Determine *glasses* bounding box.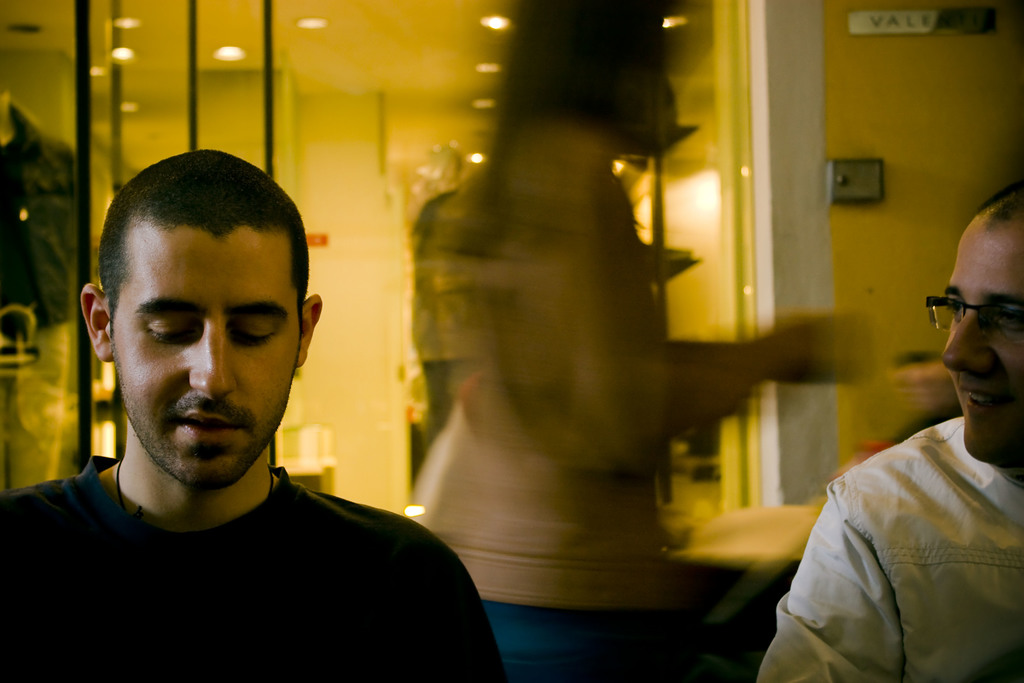
Determined: (left=924, top=288, right=1023, bottom=346).
